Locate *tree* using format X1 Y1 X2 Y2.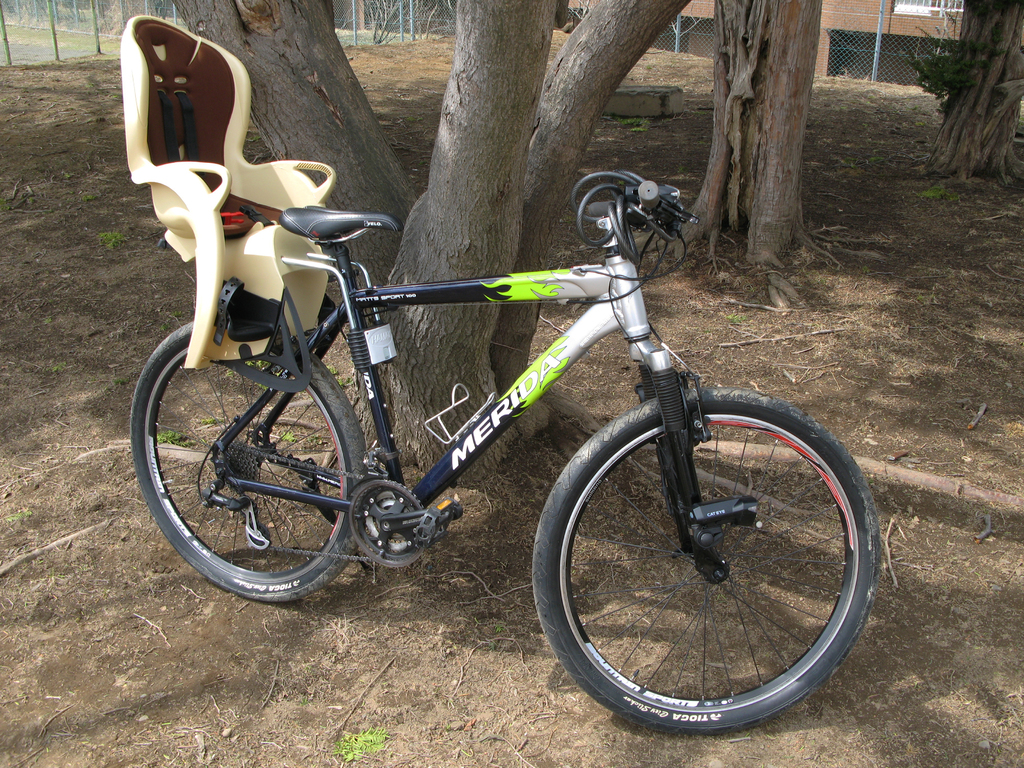
617 0 874 310.
